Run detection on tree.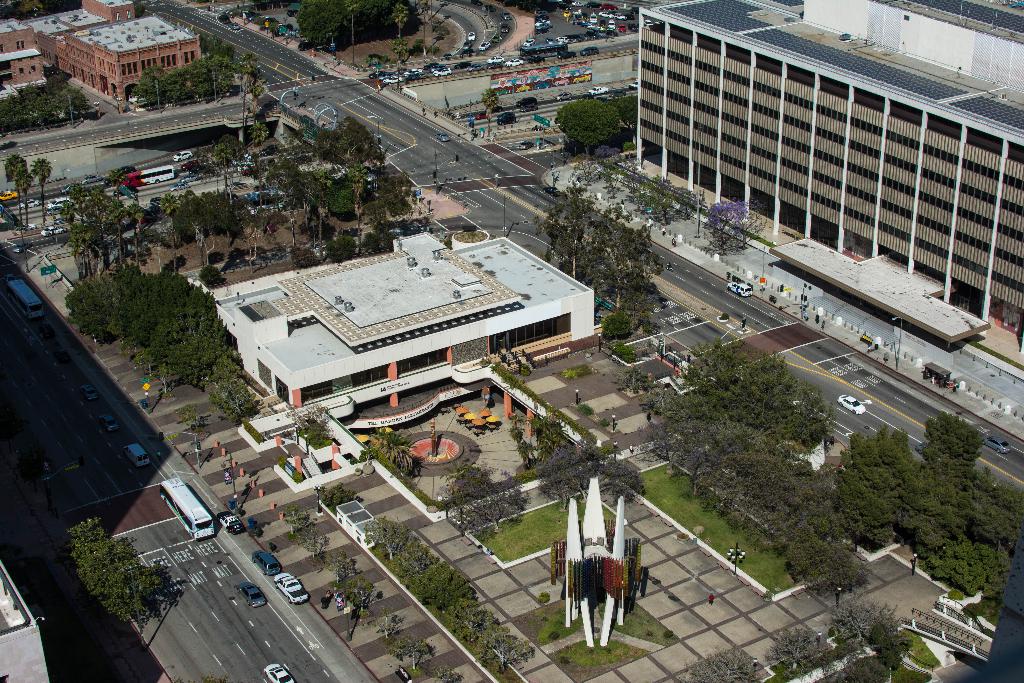
Result: bbox(15, 162, 34, 222).
